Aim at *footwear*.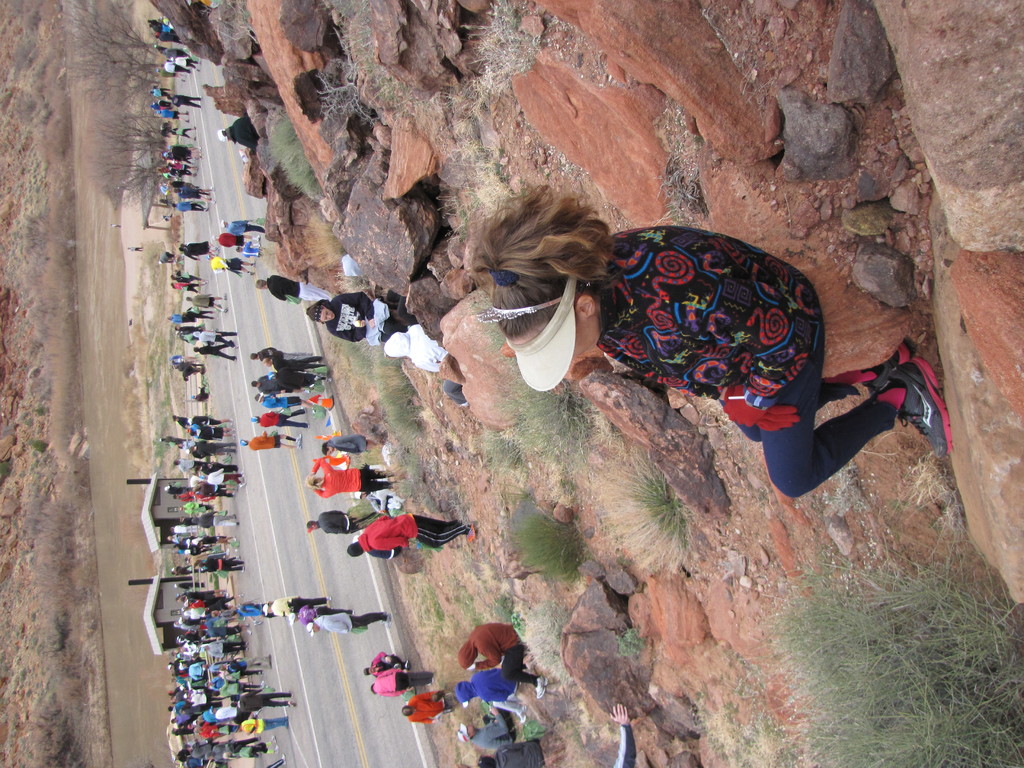
Aimed at pyautogui.locateOnScreen(385, 614, 390, 626).
